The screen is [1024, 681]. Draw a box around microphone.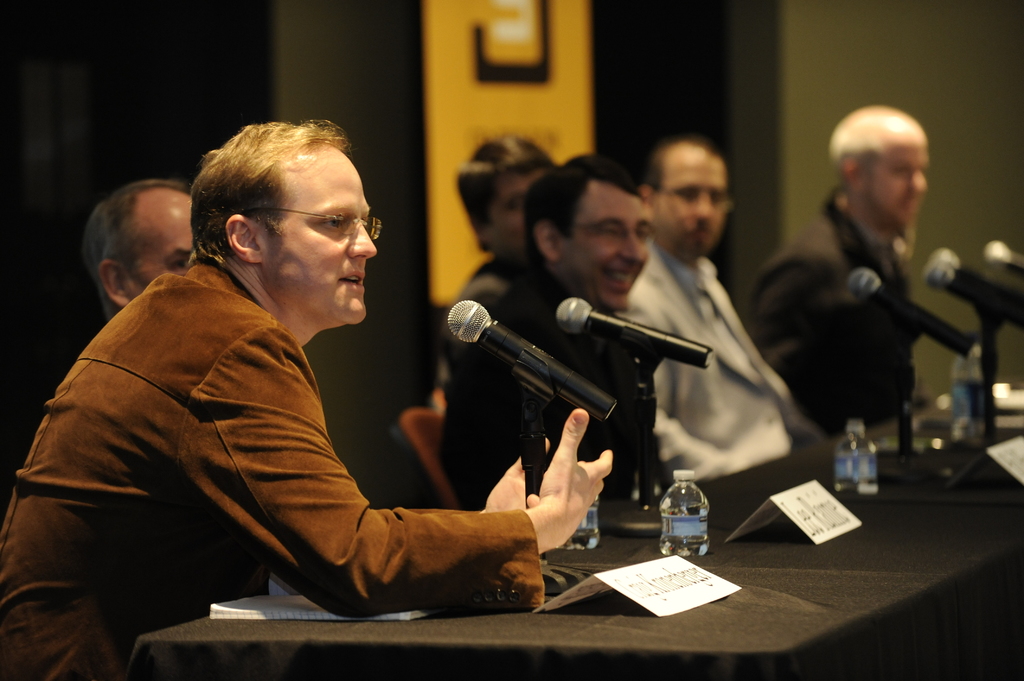
box(929, 248, 1023, 310).
